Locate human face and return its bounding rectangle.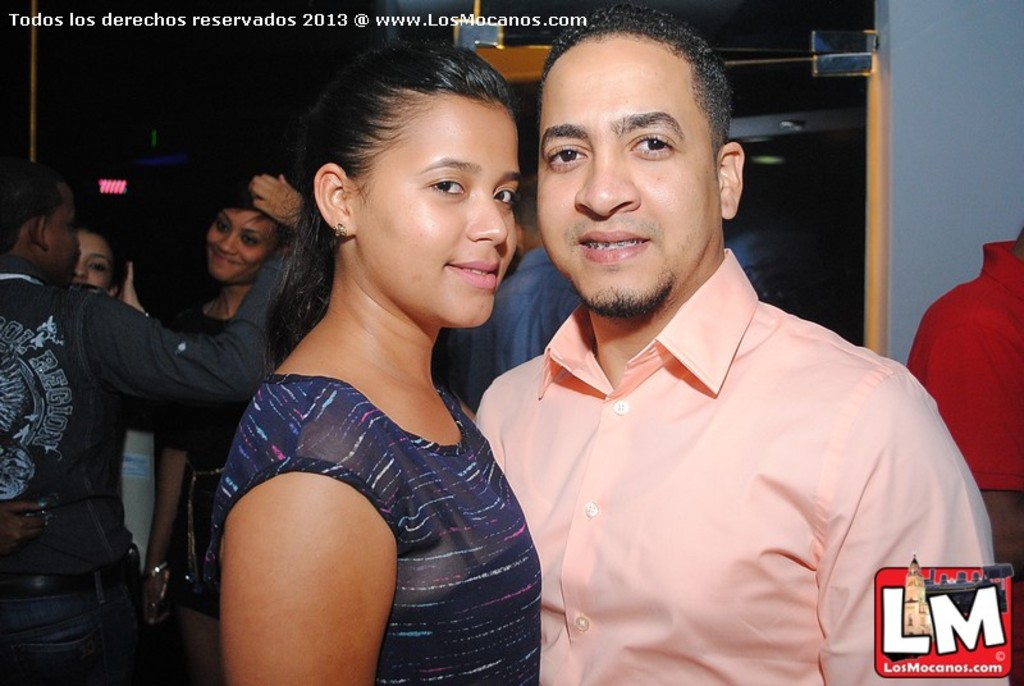
538, 50, 719, 312.
